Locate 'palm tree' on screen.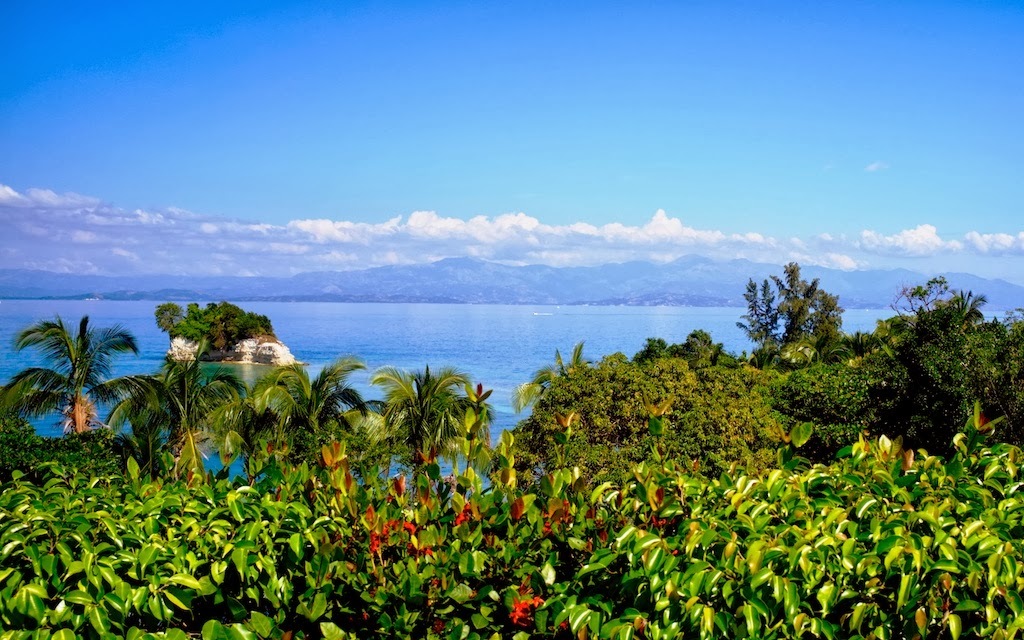
On screen at [x1=351, y1=359, x2=451, y2=486].
